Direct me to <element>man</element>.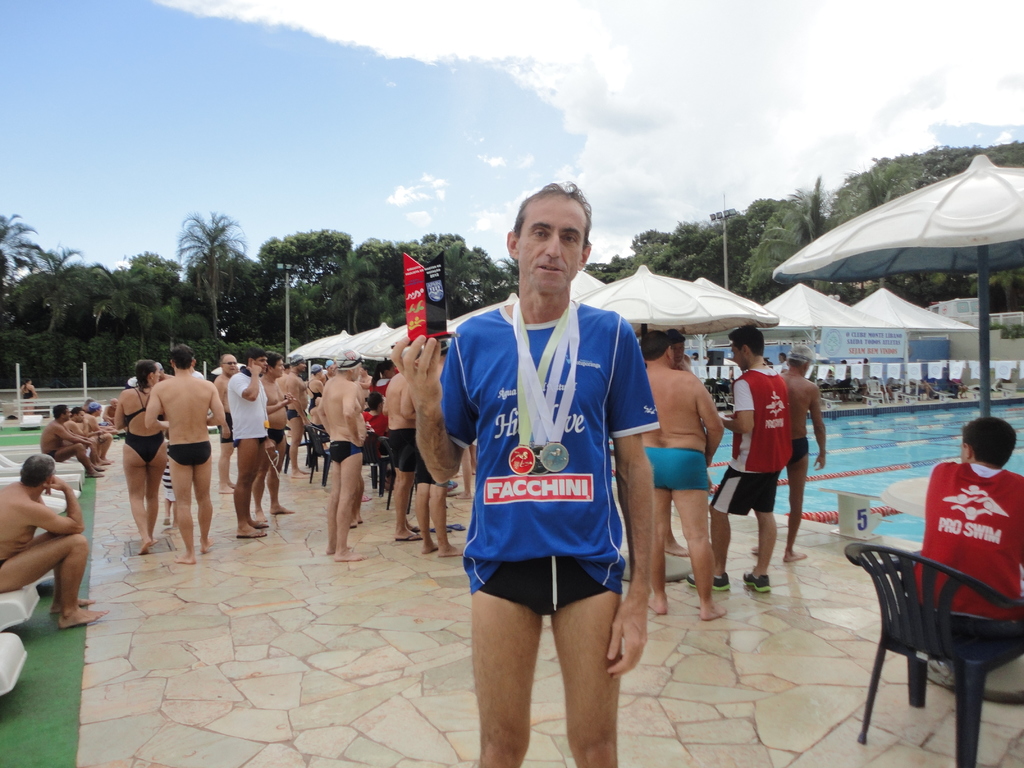
Direction: (x1=684, y1=323, x2=792, y2=595).
